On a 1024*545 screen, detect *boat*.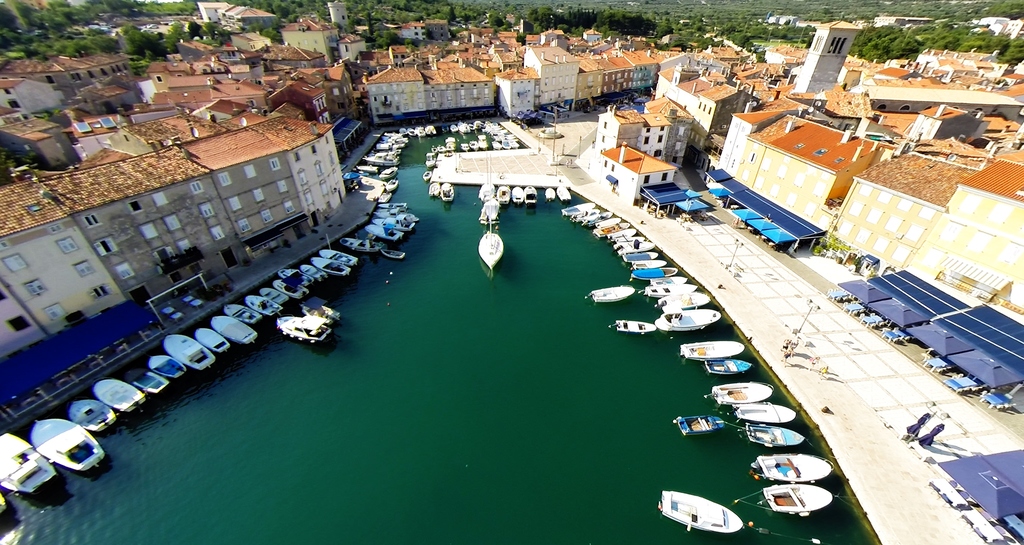
Rect(561, 198, 594, 225).
